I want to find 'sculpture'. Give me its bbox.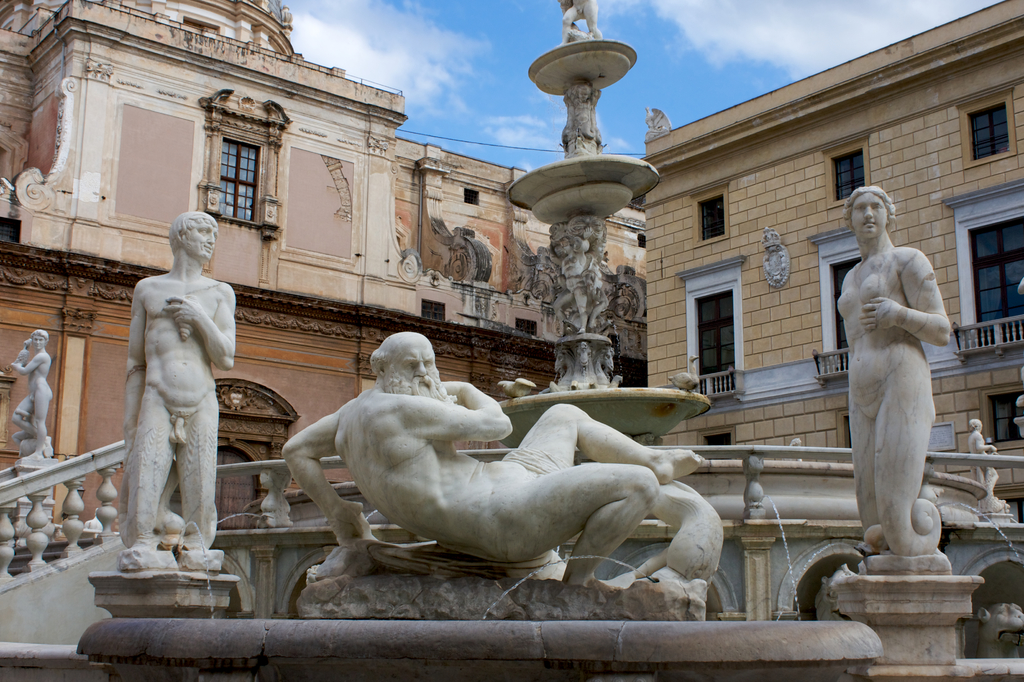
Rect(557, 72, 605, 148).
